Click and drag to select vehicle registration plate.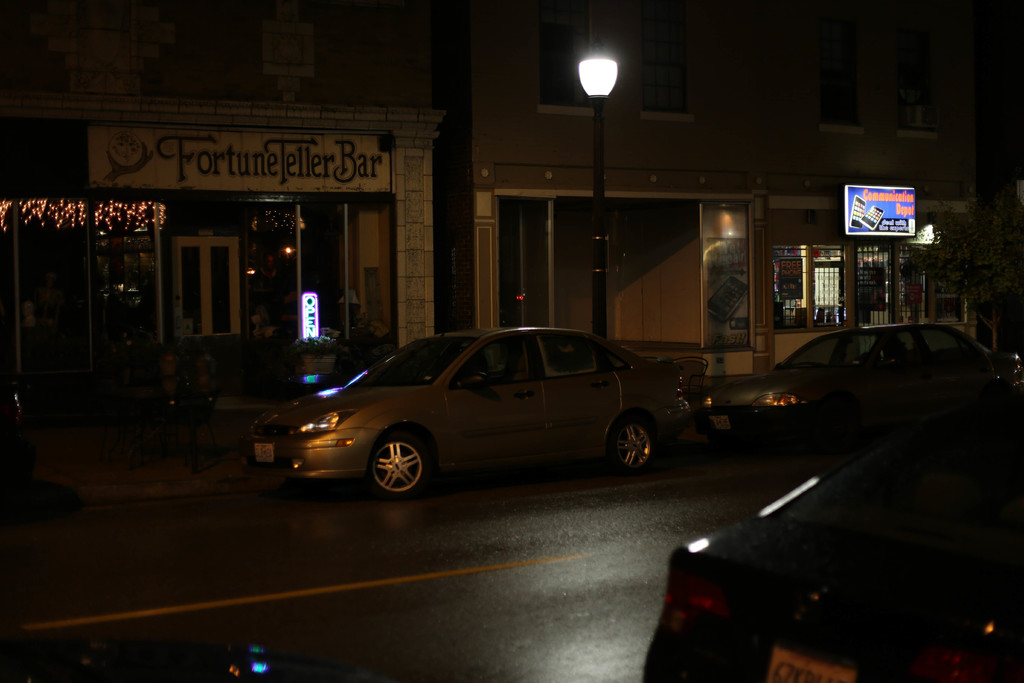
Selection: [252,439,276,472].
